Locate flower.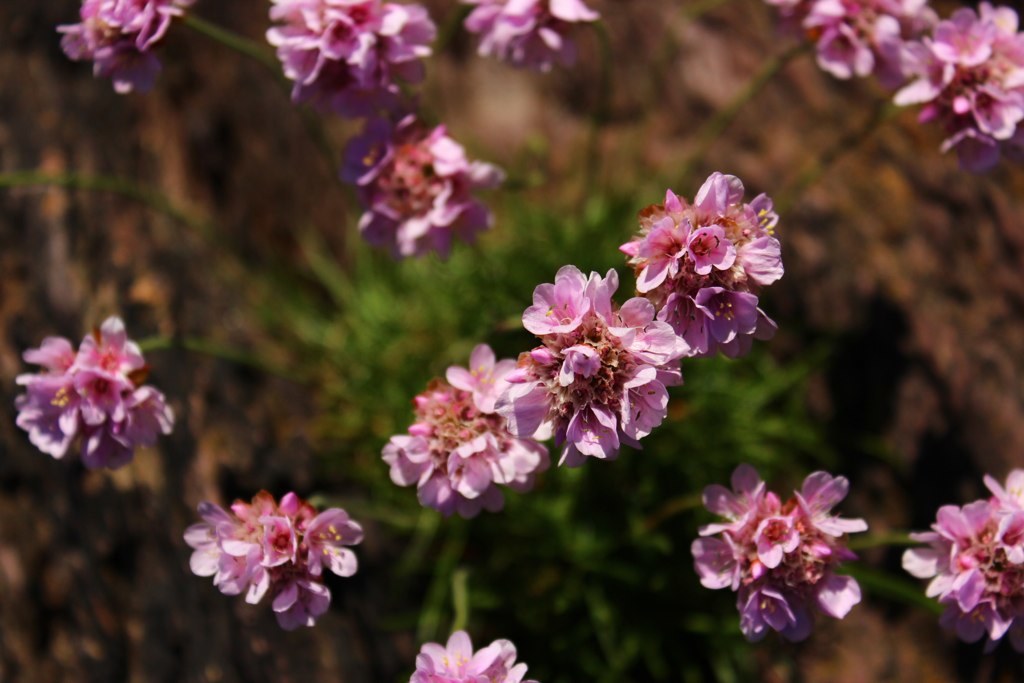
Bounding box: (left=182, top=493, right=359, bottom=630).
